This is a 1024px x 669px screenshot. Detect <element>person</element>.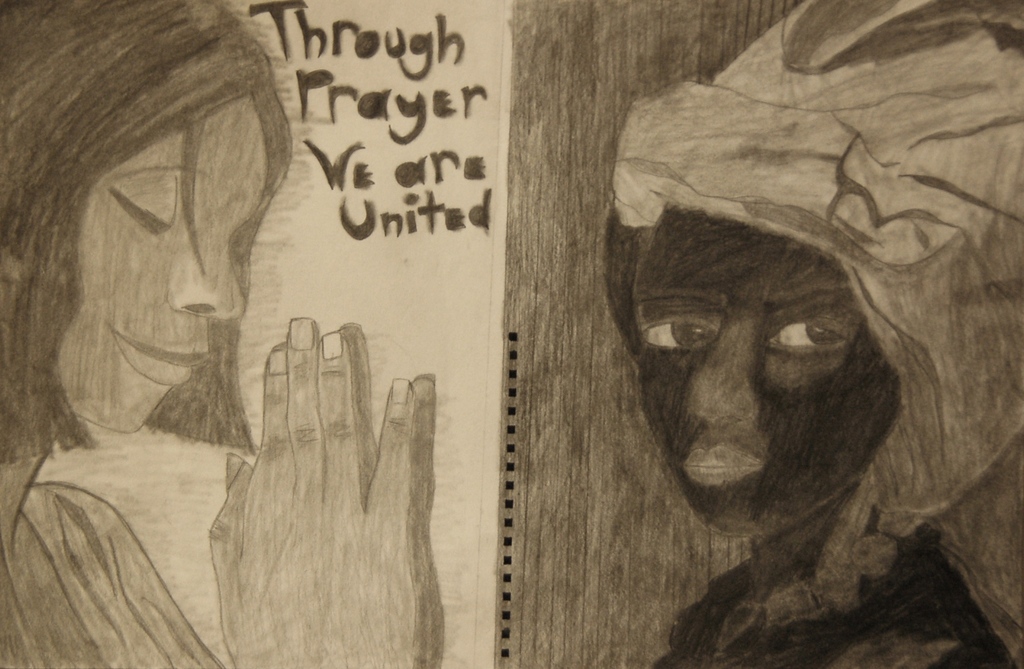
[0,0,442,668].
